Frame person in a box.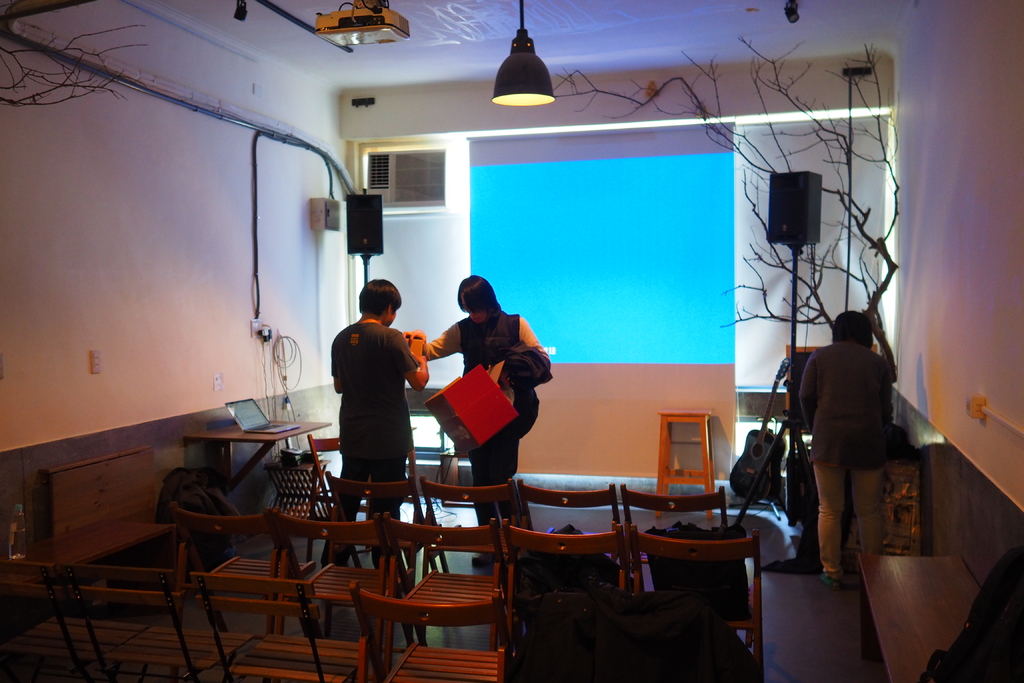
select_region(346, 276, 428, 599).
